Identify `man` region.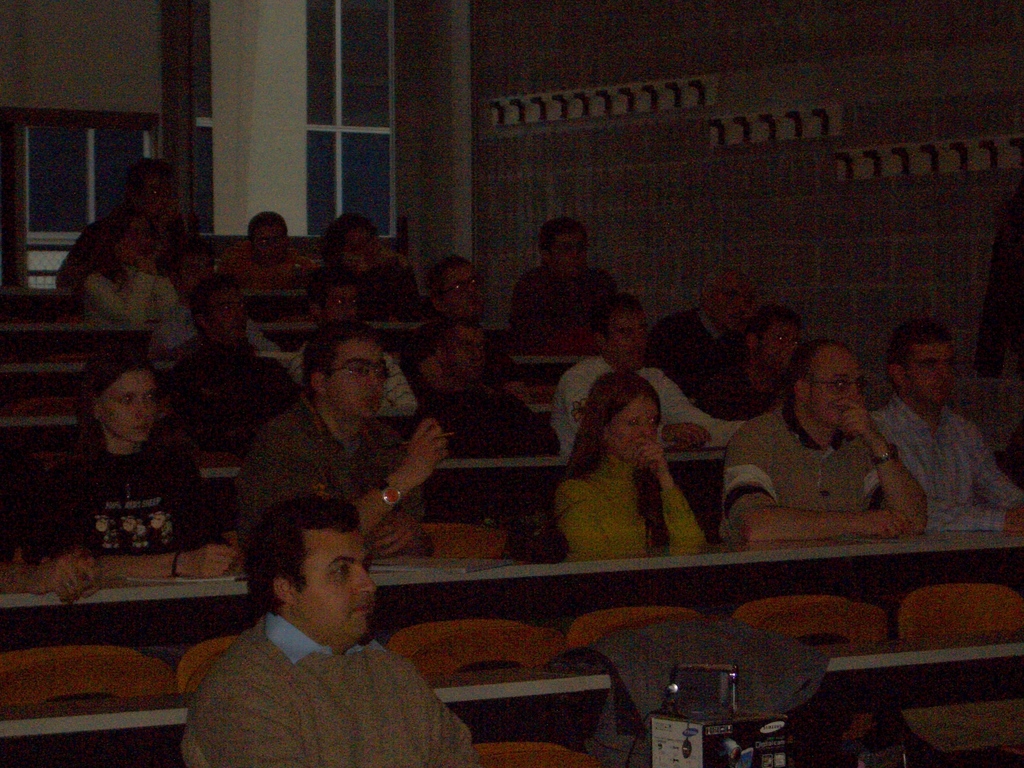
Region: left=552, top=296, right=745, bottom=456.
